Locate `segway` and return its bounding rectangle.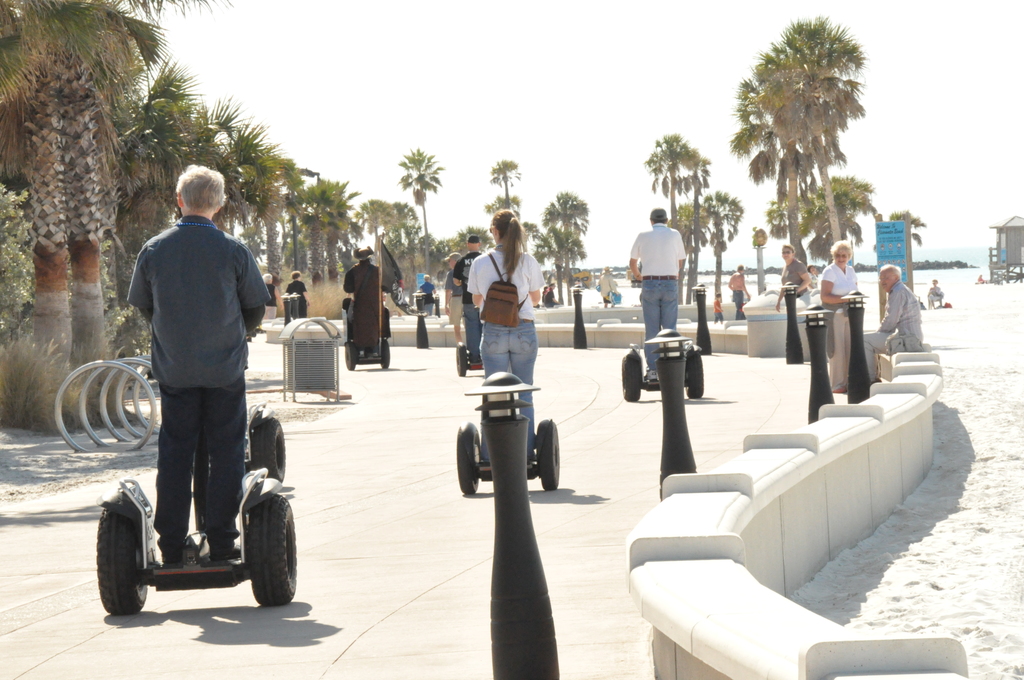
92 471 297 600.
